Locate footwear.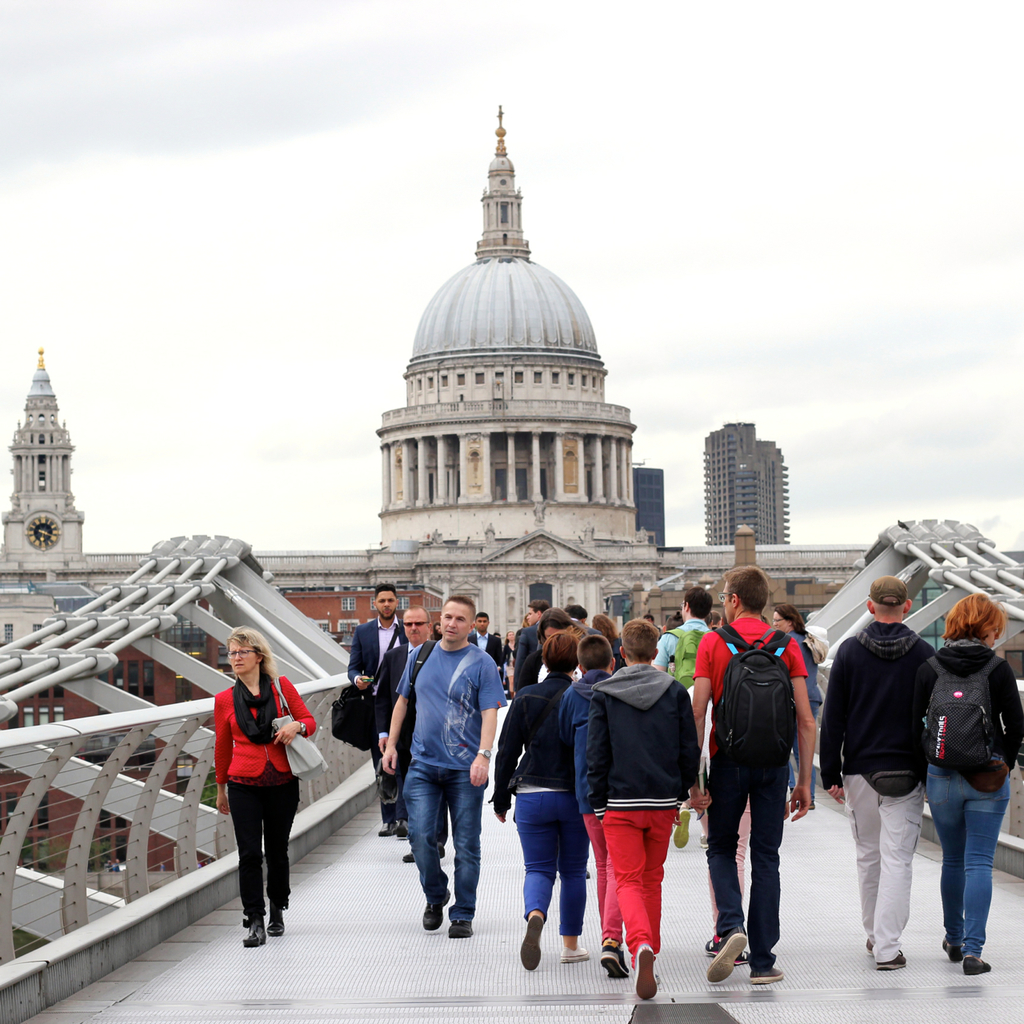
Bounding box: bbox=[376, 818, 395, 836].
